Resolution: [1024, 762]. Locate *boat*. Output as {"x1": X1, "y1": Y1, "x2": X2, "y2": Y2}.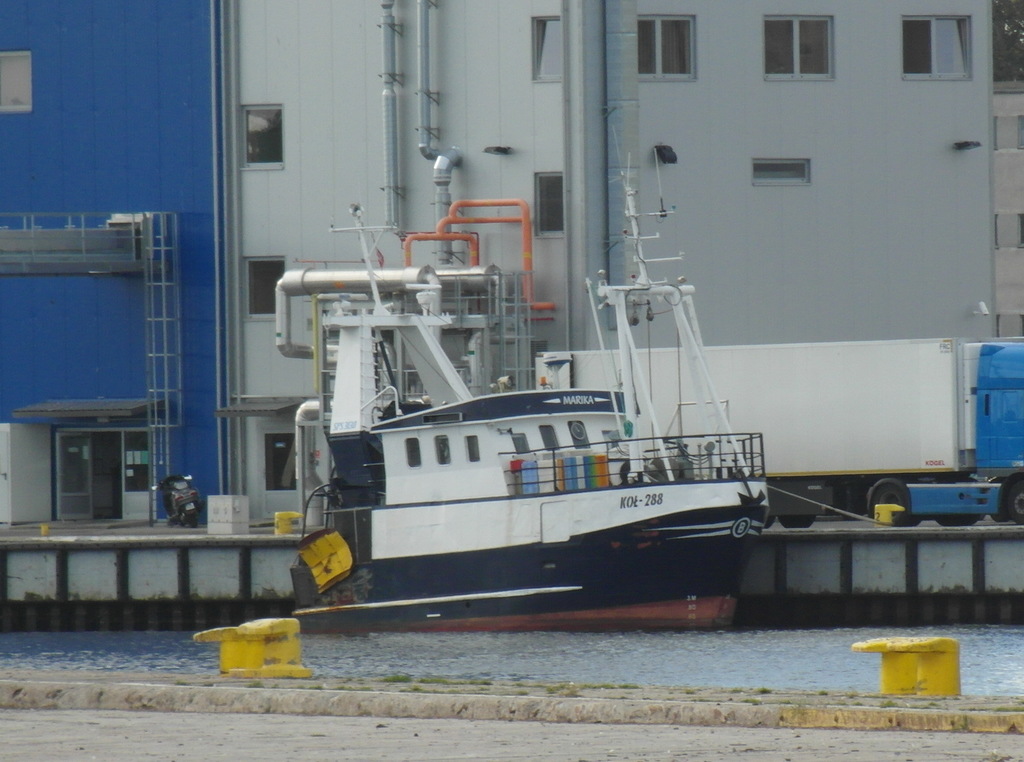
{"x1": 289, "y1": 113, "x2": 772, "y2": 639}.
